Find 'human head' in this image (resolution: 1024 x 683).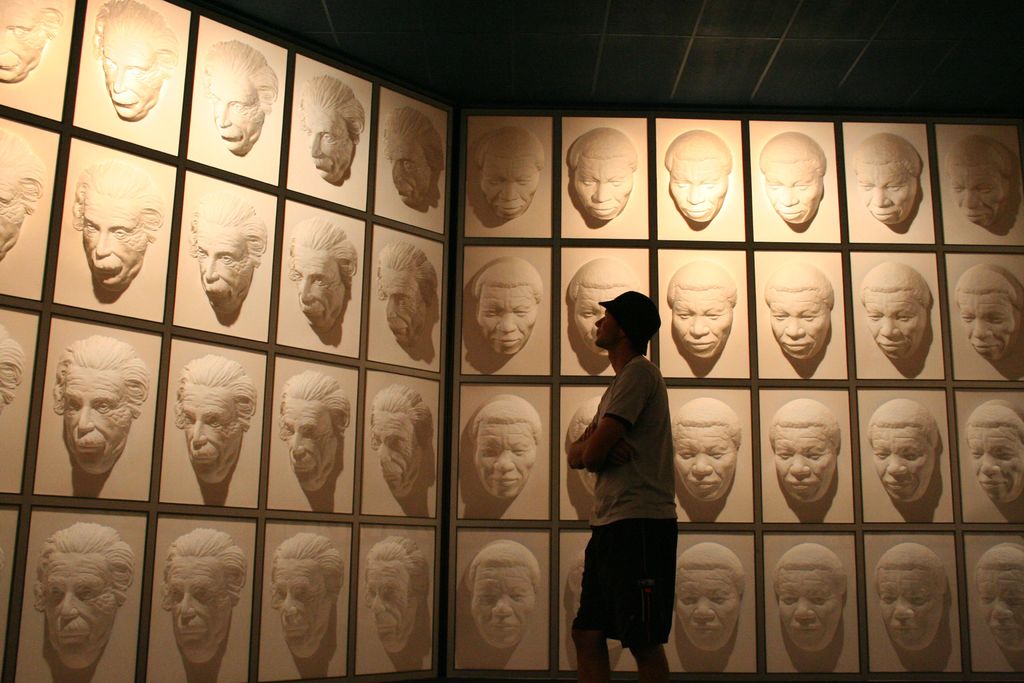
crop(375, 239, 433, 347).
